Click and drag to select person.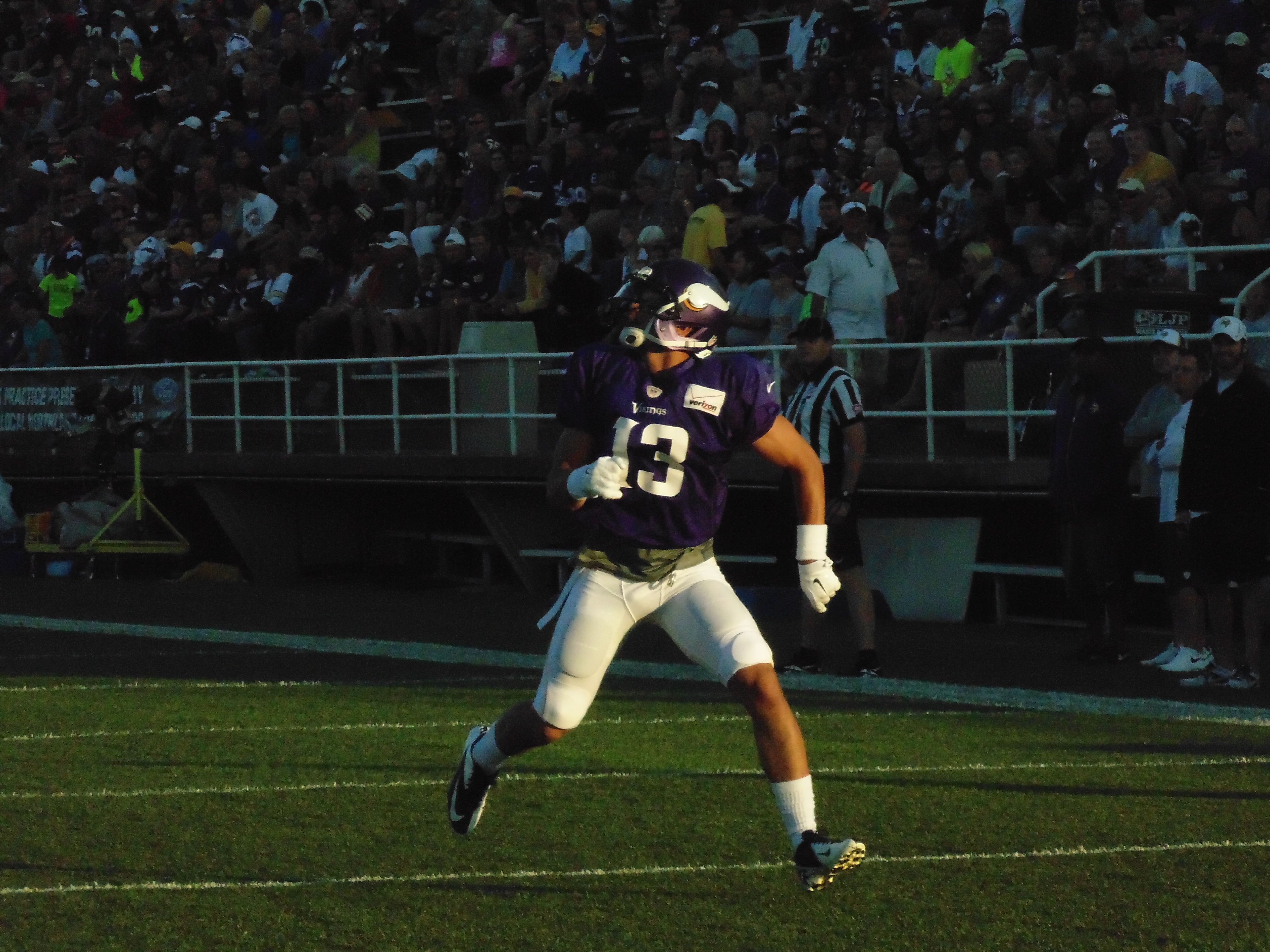
Selection: [left=117, top=63, right=203, bottom=222].
